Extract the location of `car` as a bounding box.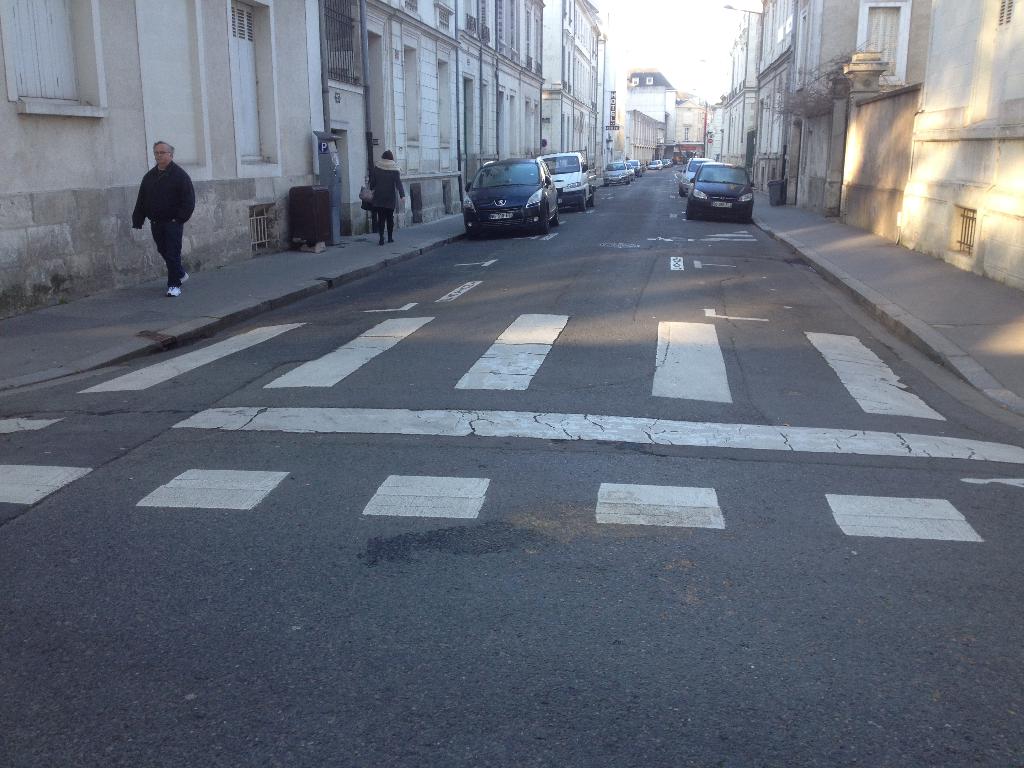
detection(678, 156, 715, 195).
